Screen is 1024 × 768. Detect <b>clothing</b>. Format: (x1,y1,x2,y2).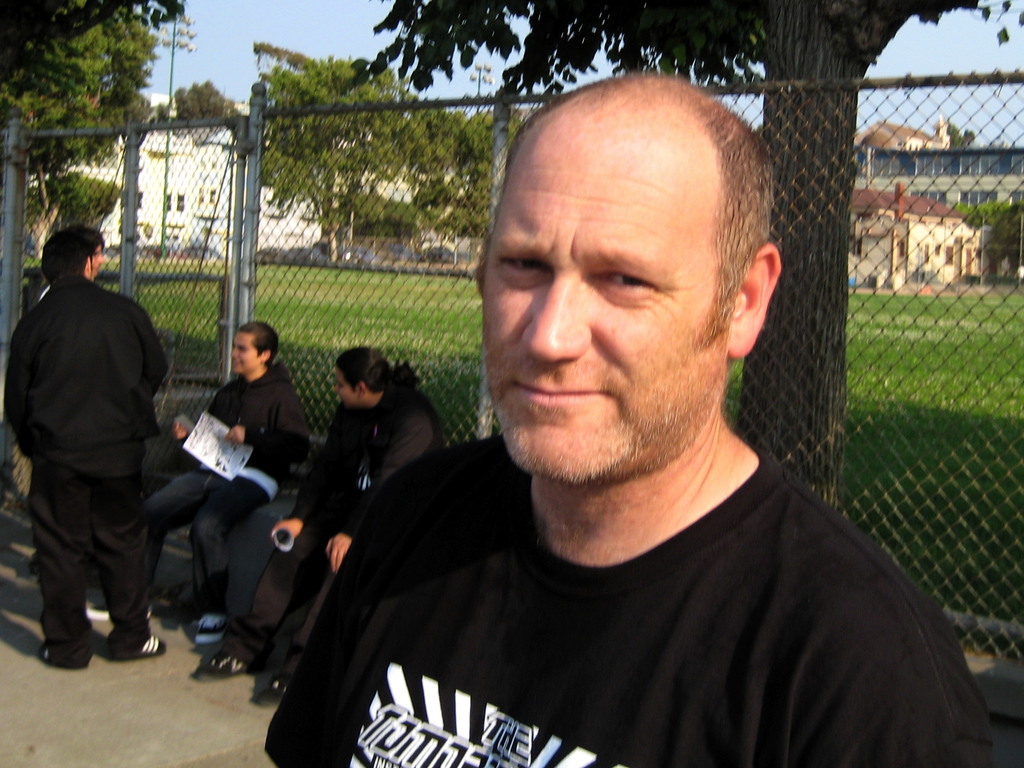
(30,461,145,679).
